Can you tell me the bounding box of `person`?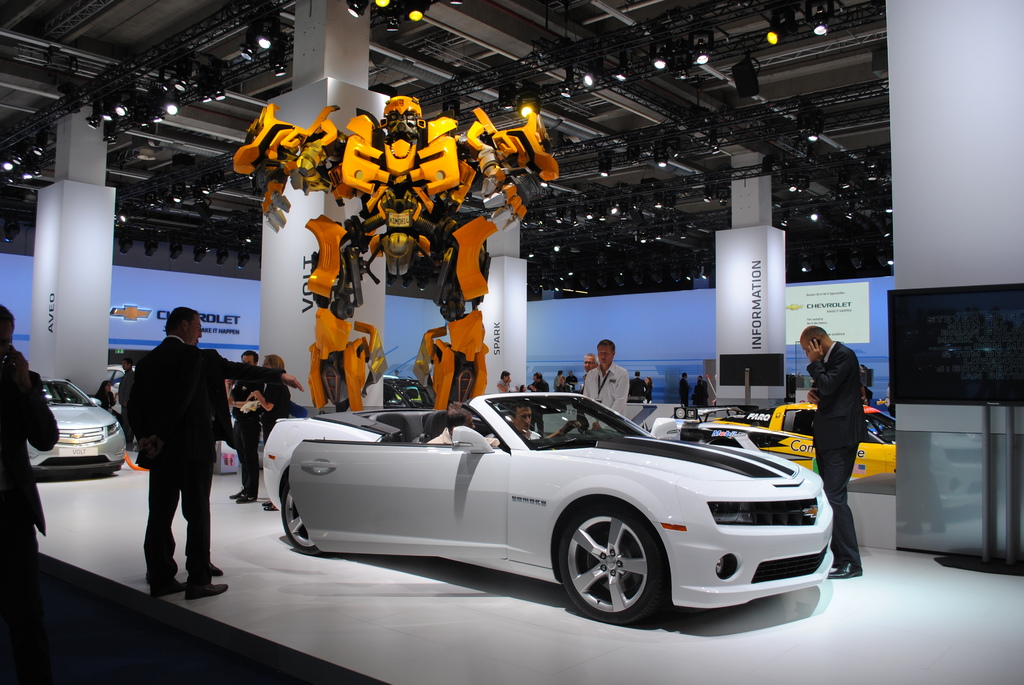
696:374:709:405.
